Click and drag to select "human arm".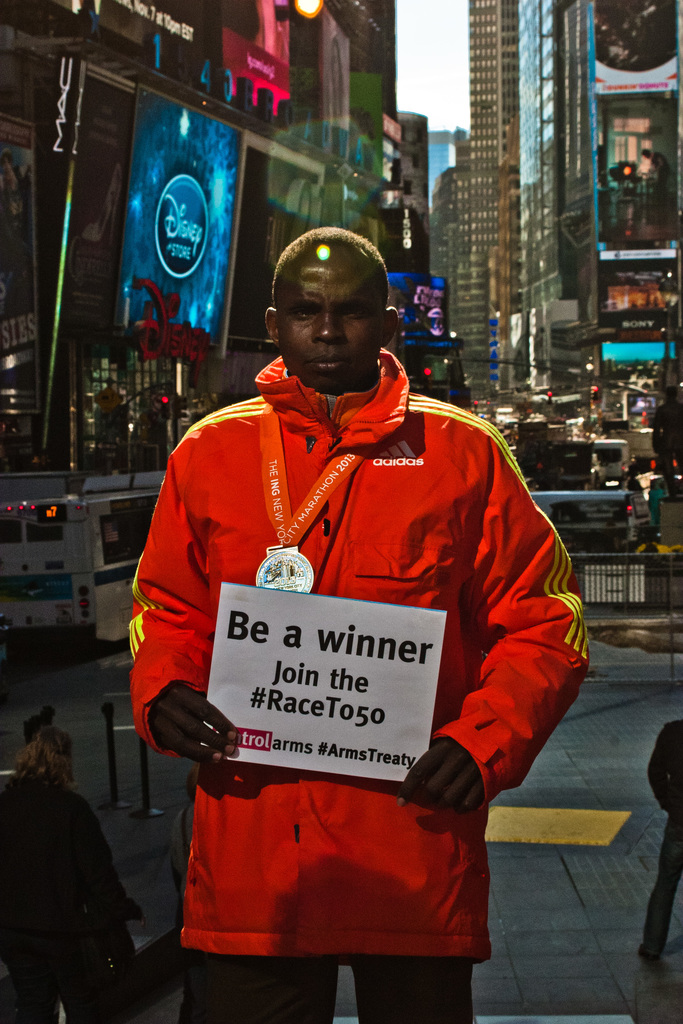
Selection: x1=131 y1=544 x2=235 y2=822.
